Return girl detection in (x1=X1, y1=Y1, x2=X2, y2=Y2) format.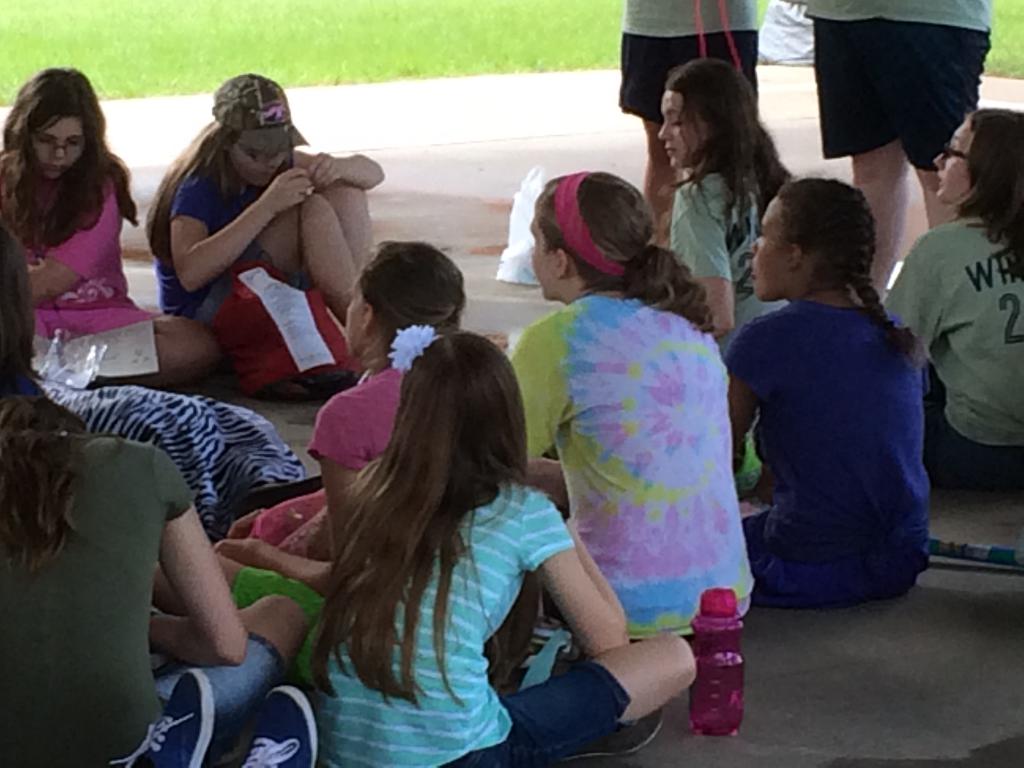
(x1=317, y1=330, x2=696, y2=767).
